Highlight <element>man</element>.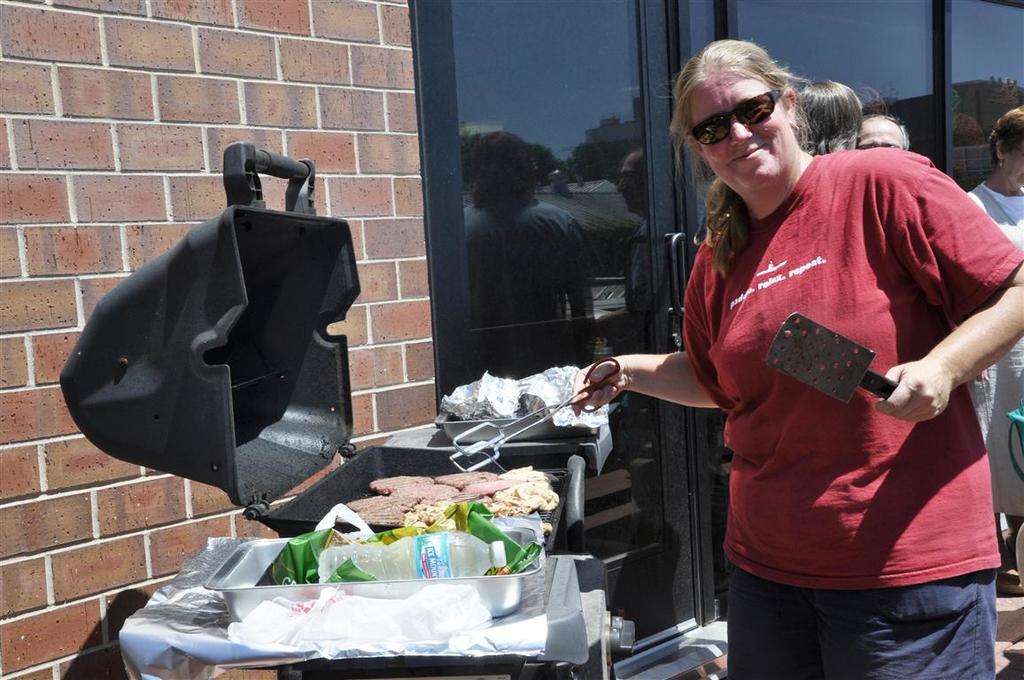
Highlighted region: bbox(860, 111, 910, 145).
